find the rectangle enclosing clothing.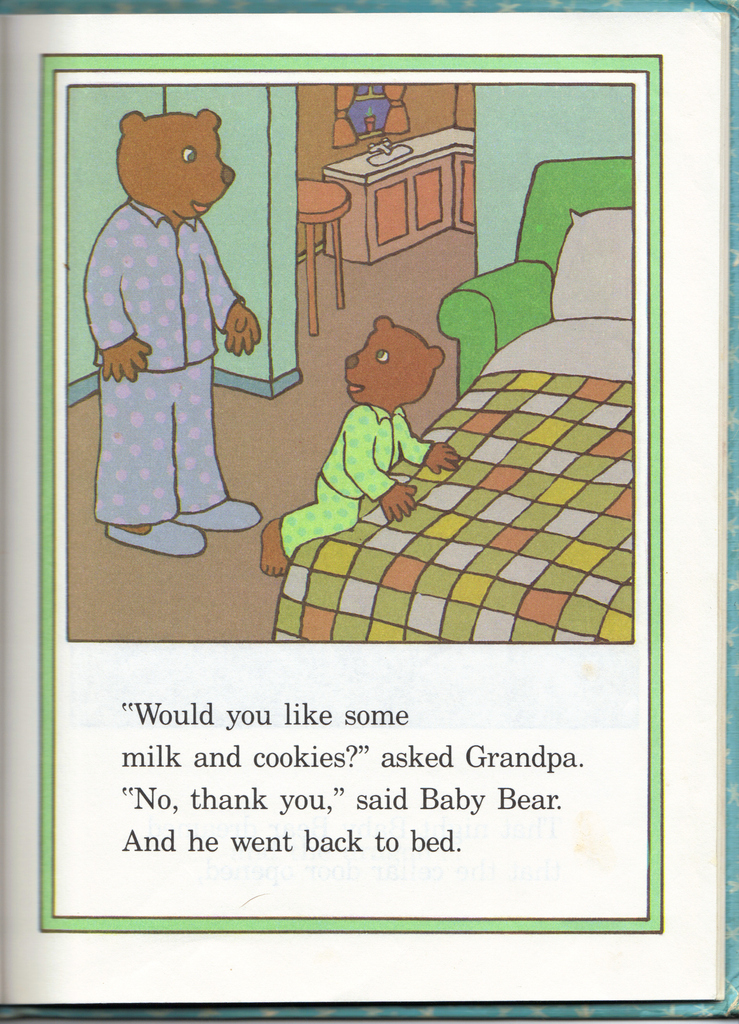
select_region(98, 161, 254, 525).
